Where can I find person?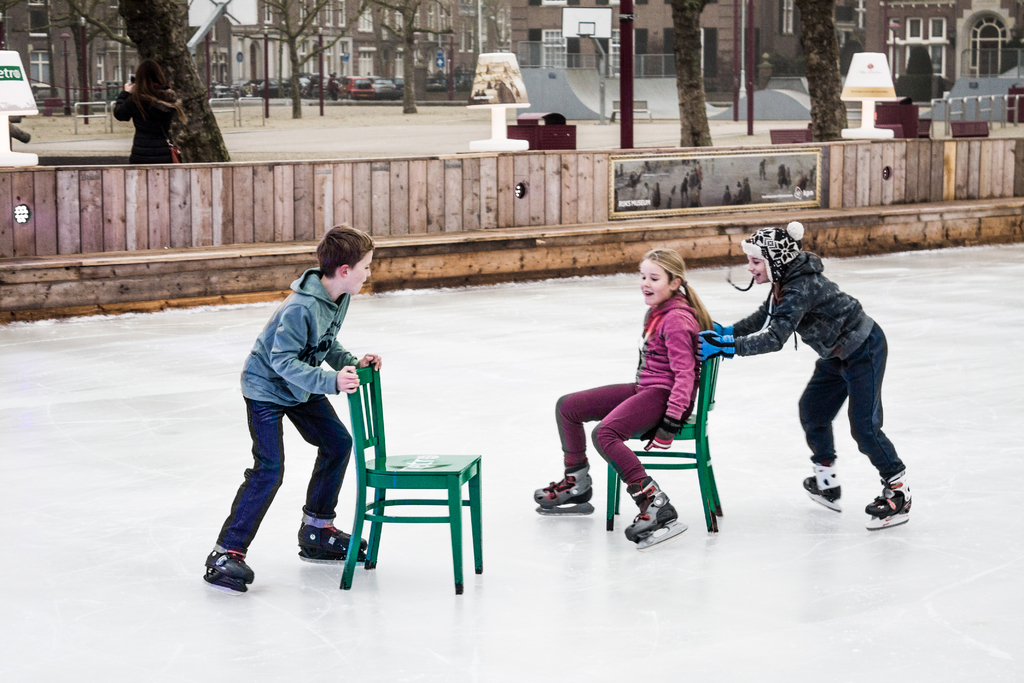
You can find it at {"x1": 202, "y1": 227, "x2": 385, "y2": 592}.
